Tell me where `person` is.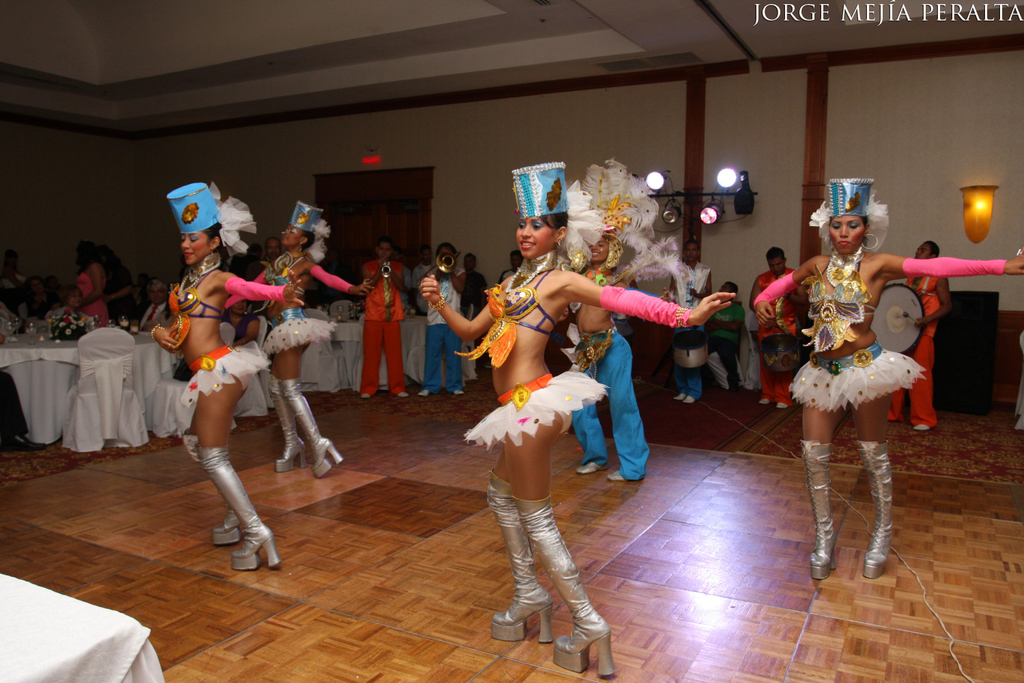
`person` is at 460 252 487 367.
